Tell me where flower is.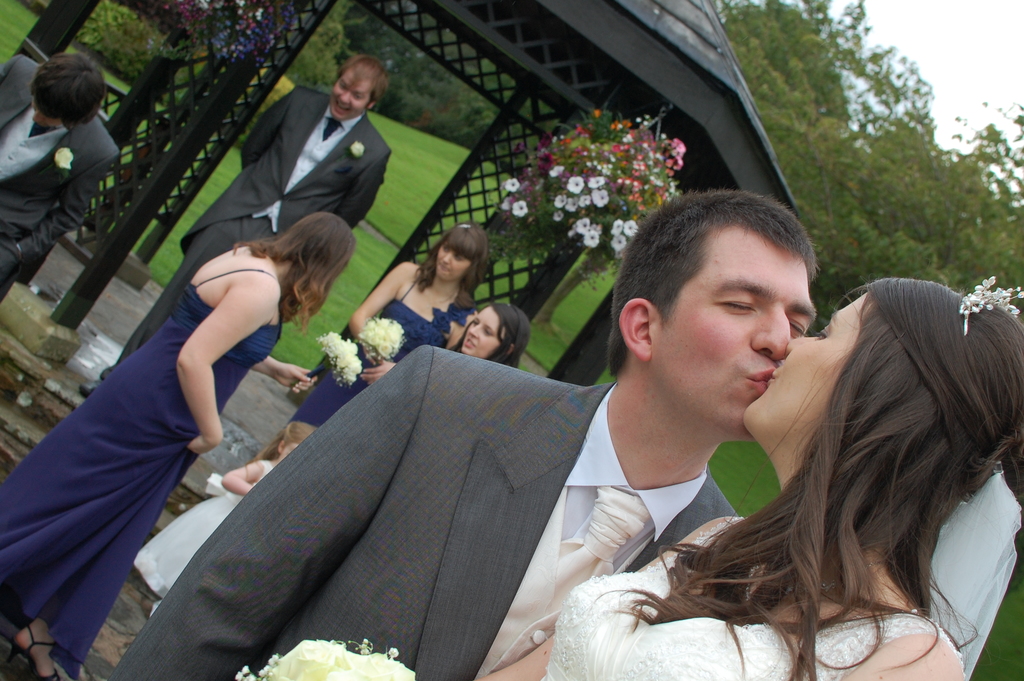
flower is at BBox(506, 175, 517, 189).
